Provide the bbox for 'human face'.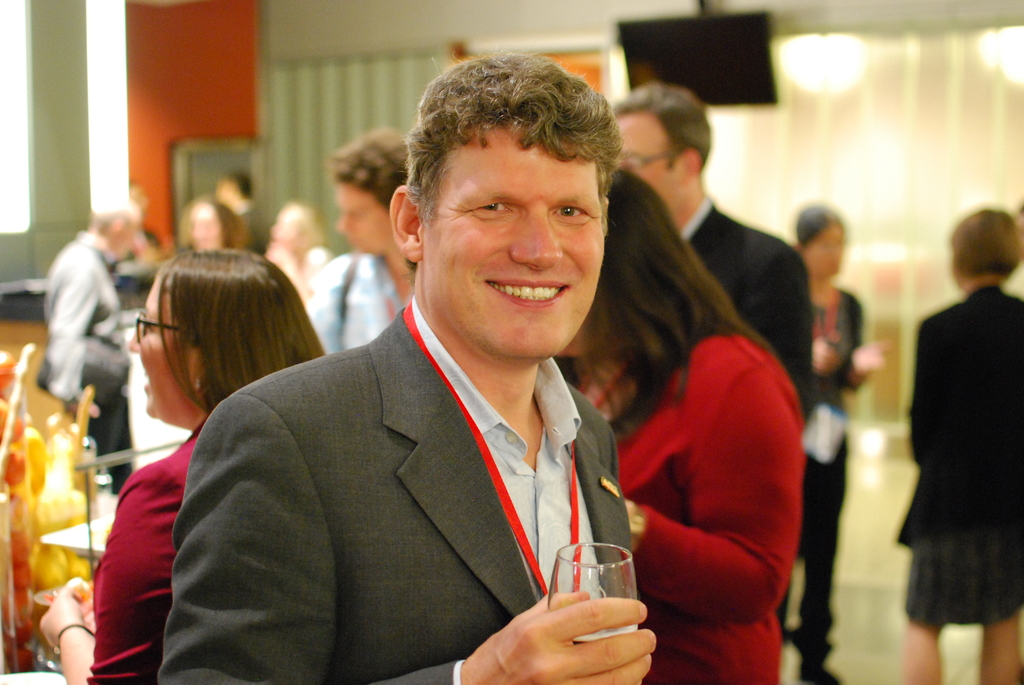
l=183, t=201, r=223, b=264.
